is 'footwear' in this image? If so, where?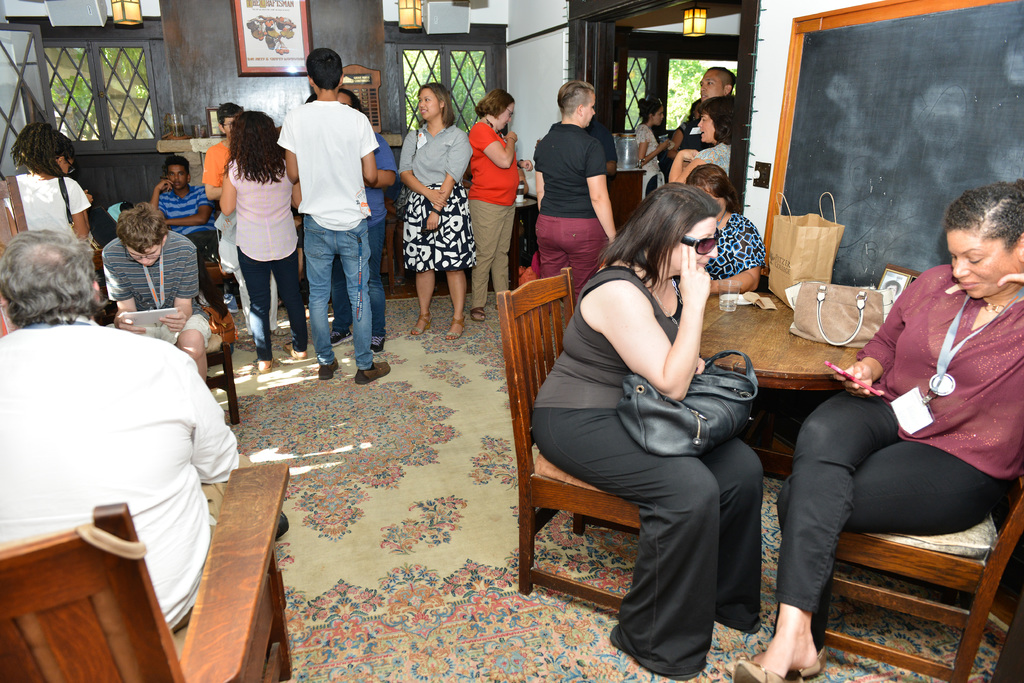
Yes, at (410,309,434,341).
